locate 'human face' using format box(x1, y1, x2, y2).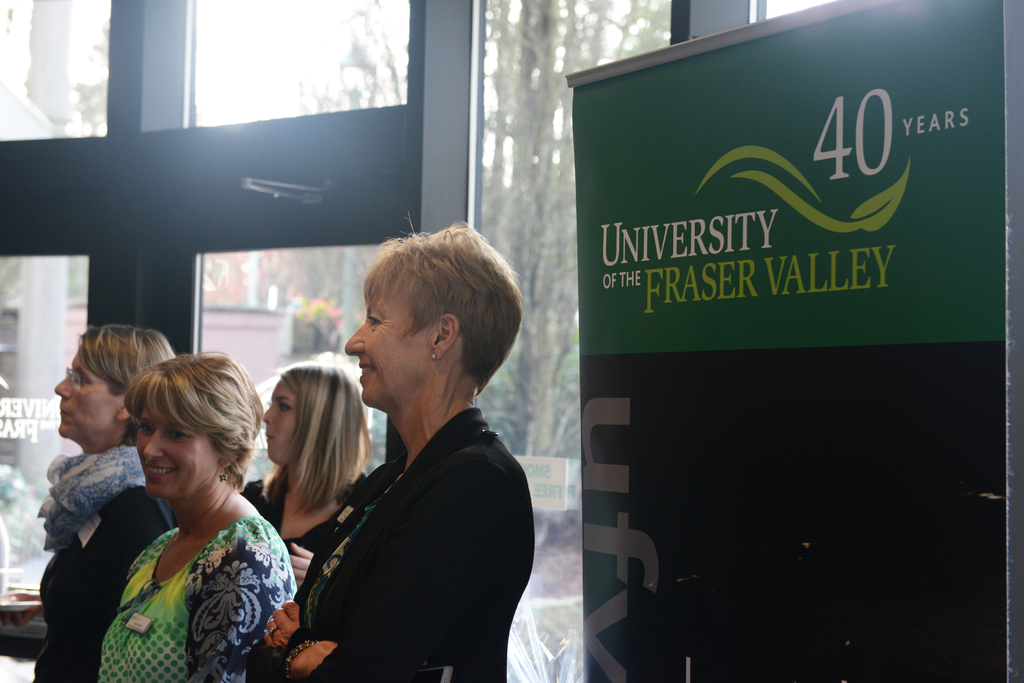
box(141, 405, 220, 503).
